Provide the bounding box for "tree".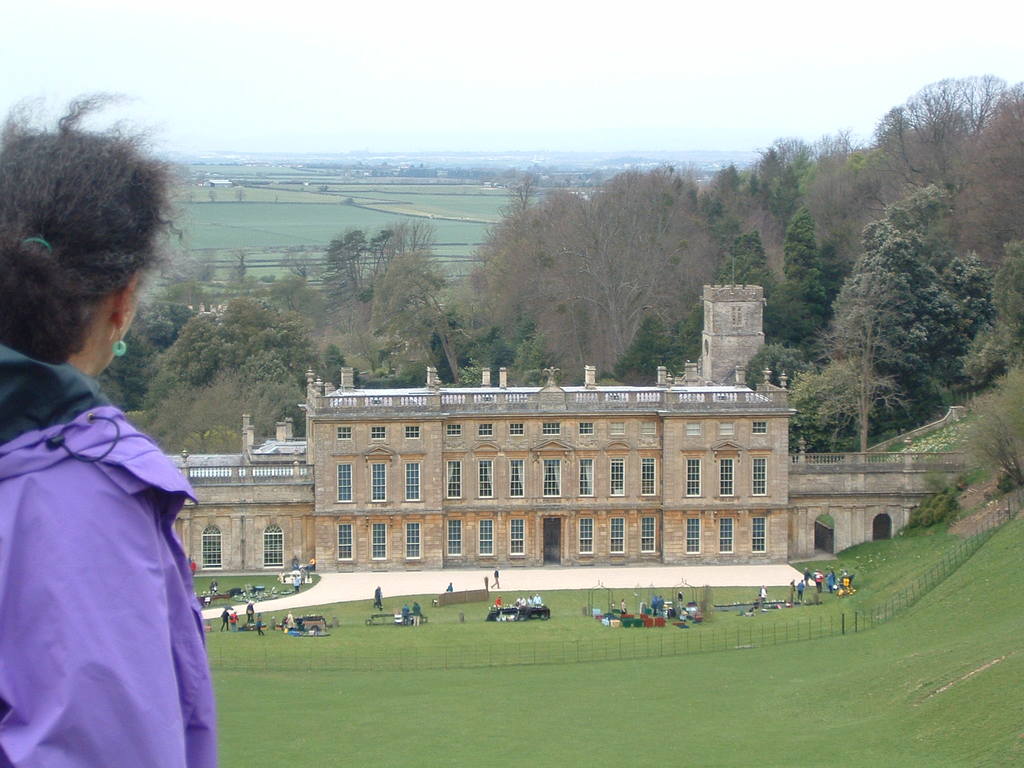
box=[732, 335, 792, 387].
